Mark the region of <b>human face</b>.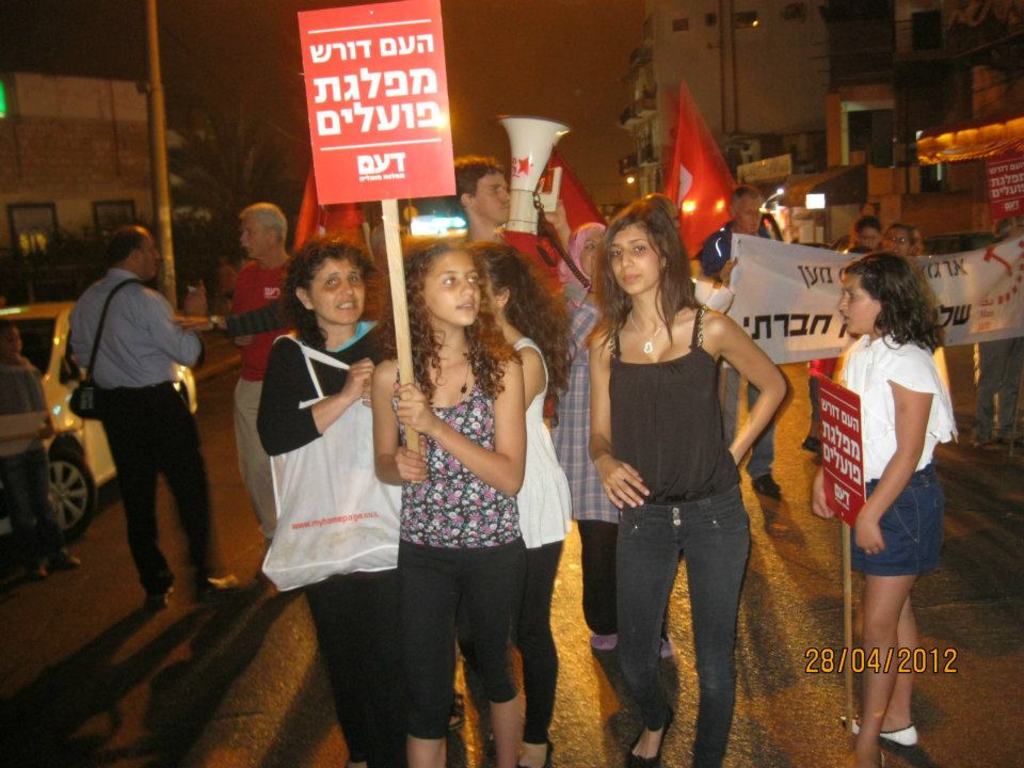
Region: 467, 172, 509, 221.
